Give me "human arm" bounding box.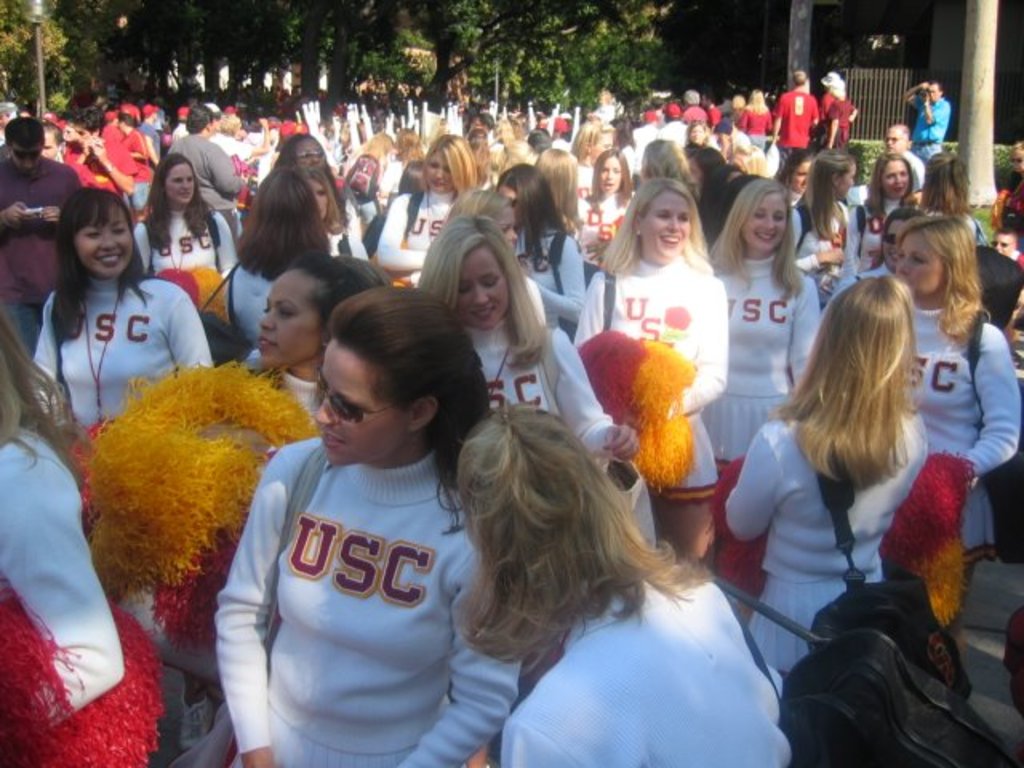
box=[211, 443, 301, 766].
